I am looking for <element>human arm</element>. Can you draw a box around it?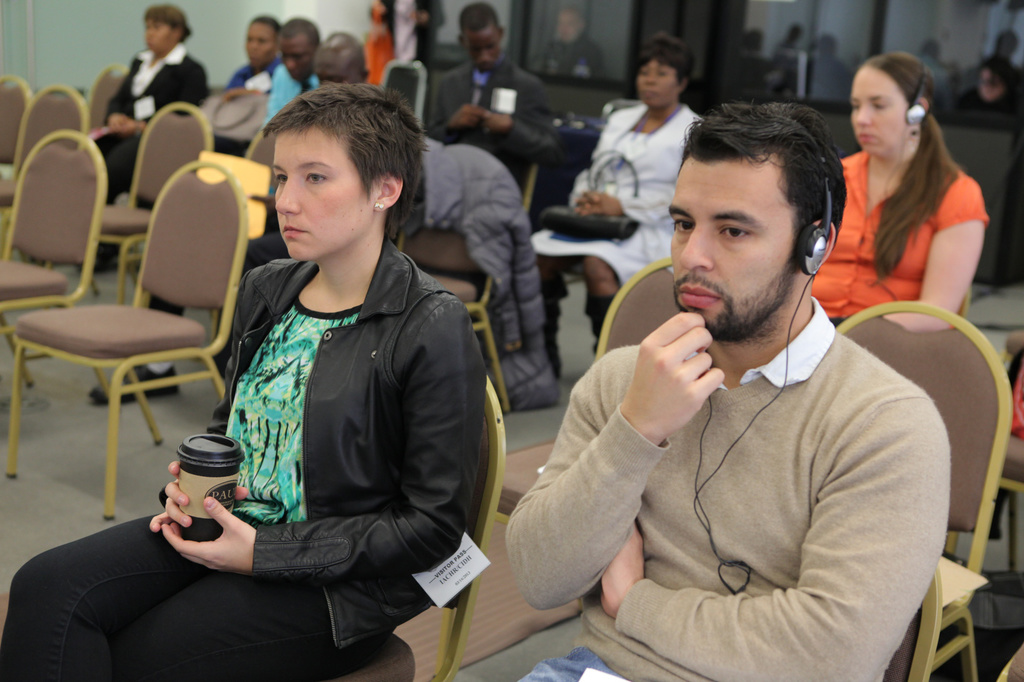
Sure, the bounding box is 416:70:470:144.
